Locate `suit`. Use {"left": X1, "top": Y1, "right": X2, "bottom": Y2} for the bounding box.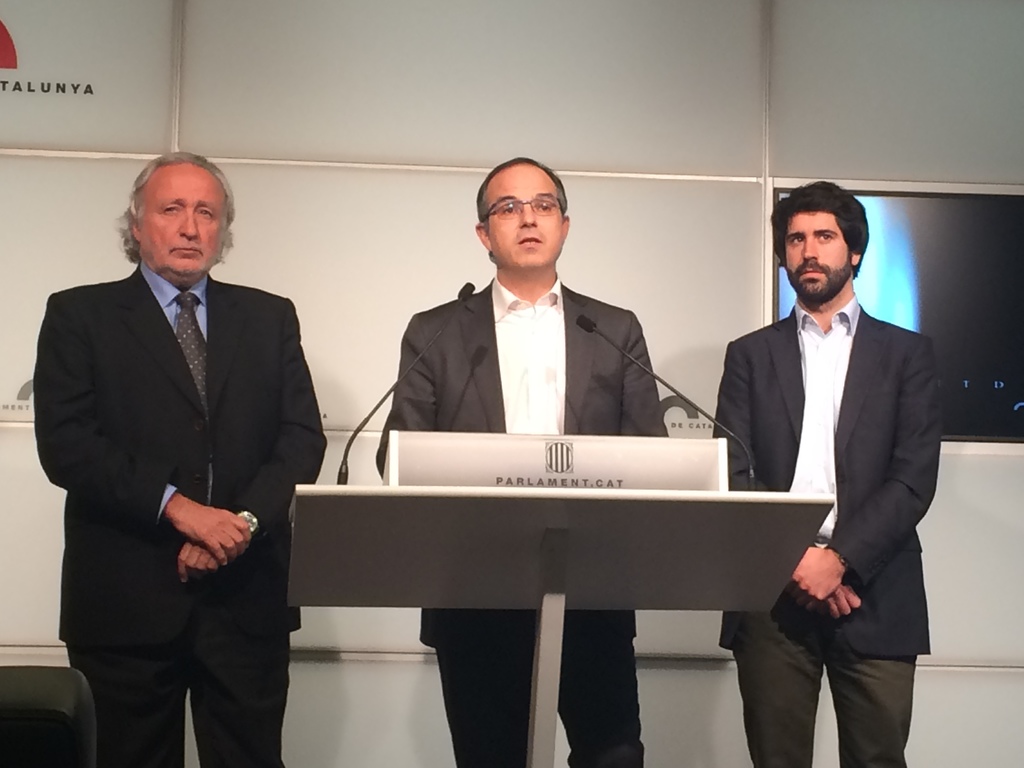
{"left": 374, "top": 264, "right": 671, "bottom": 767}.
